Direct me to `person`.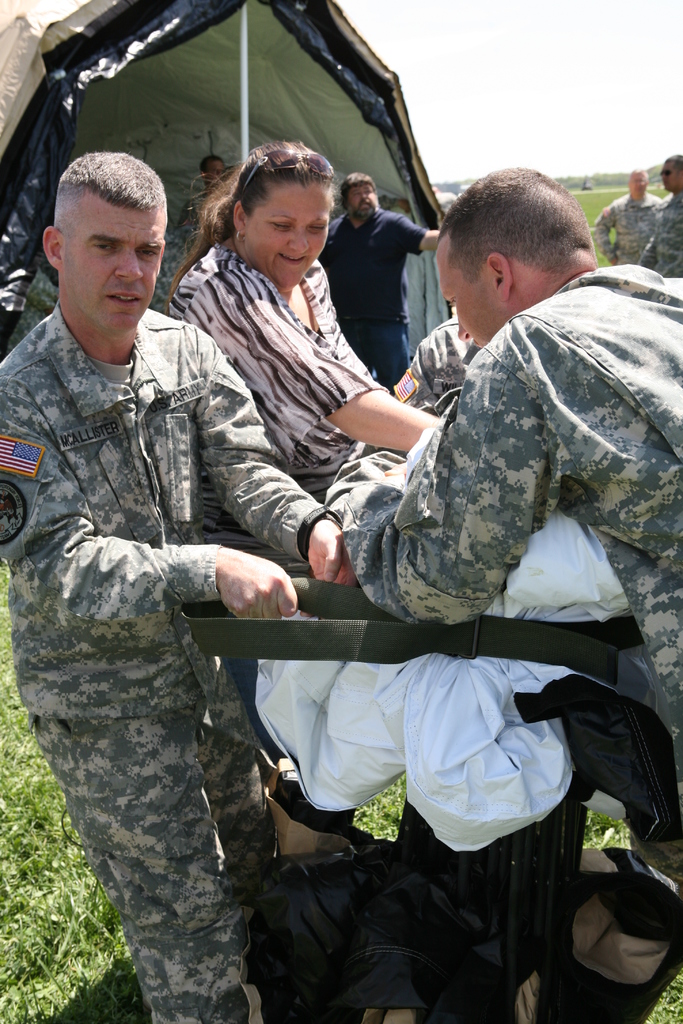
Direction: x1=383, y1=166, x2=663, y2=742.
